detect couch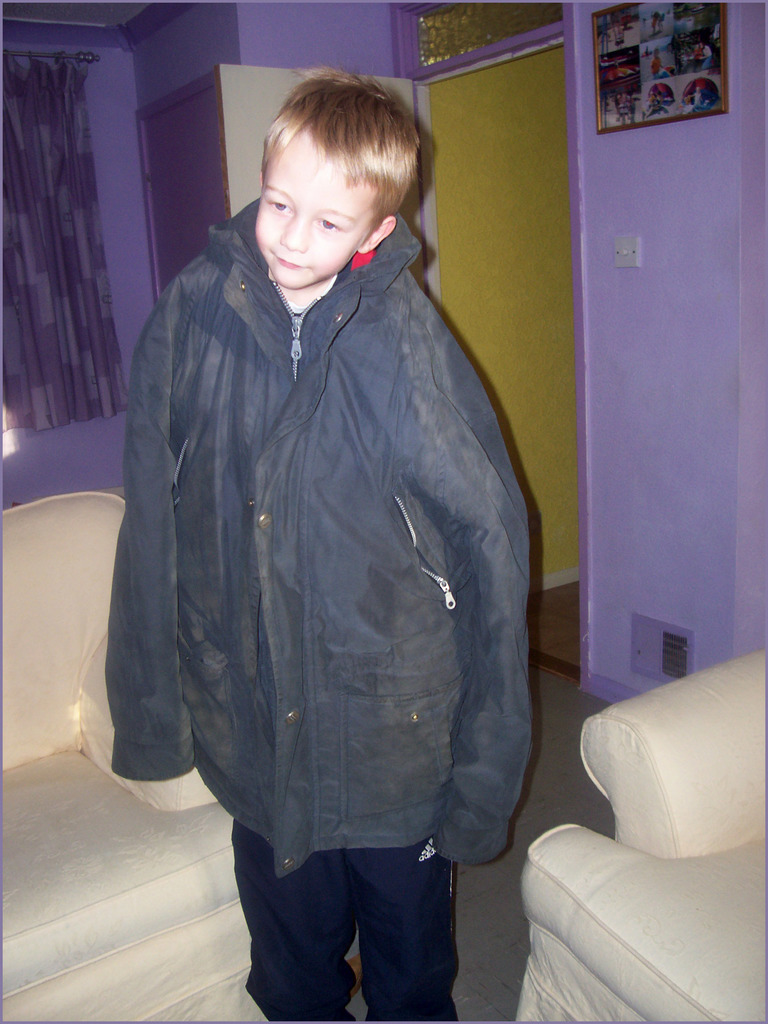
bbox=(0, 490, 362, 1023)
